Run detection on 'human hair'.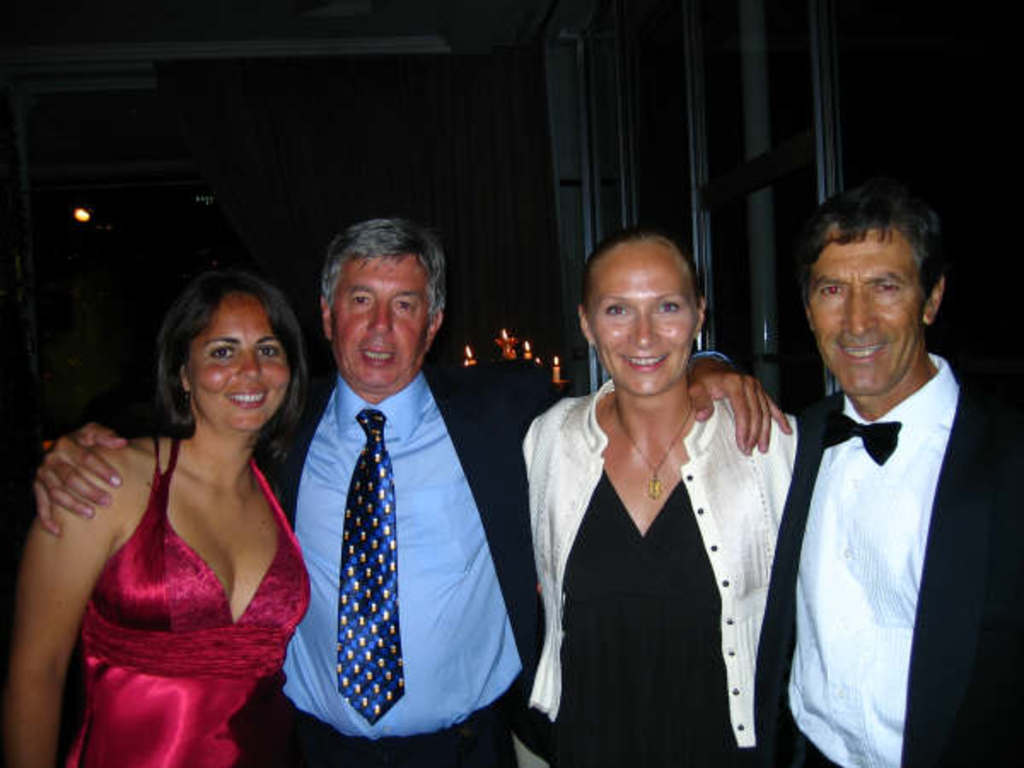
Result: BBox(804, 193, 942, 314).
